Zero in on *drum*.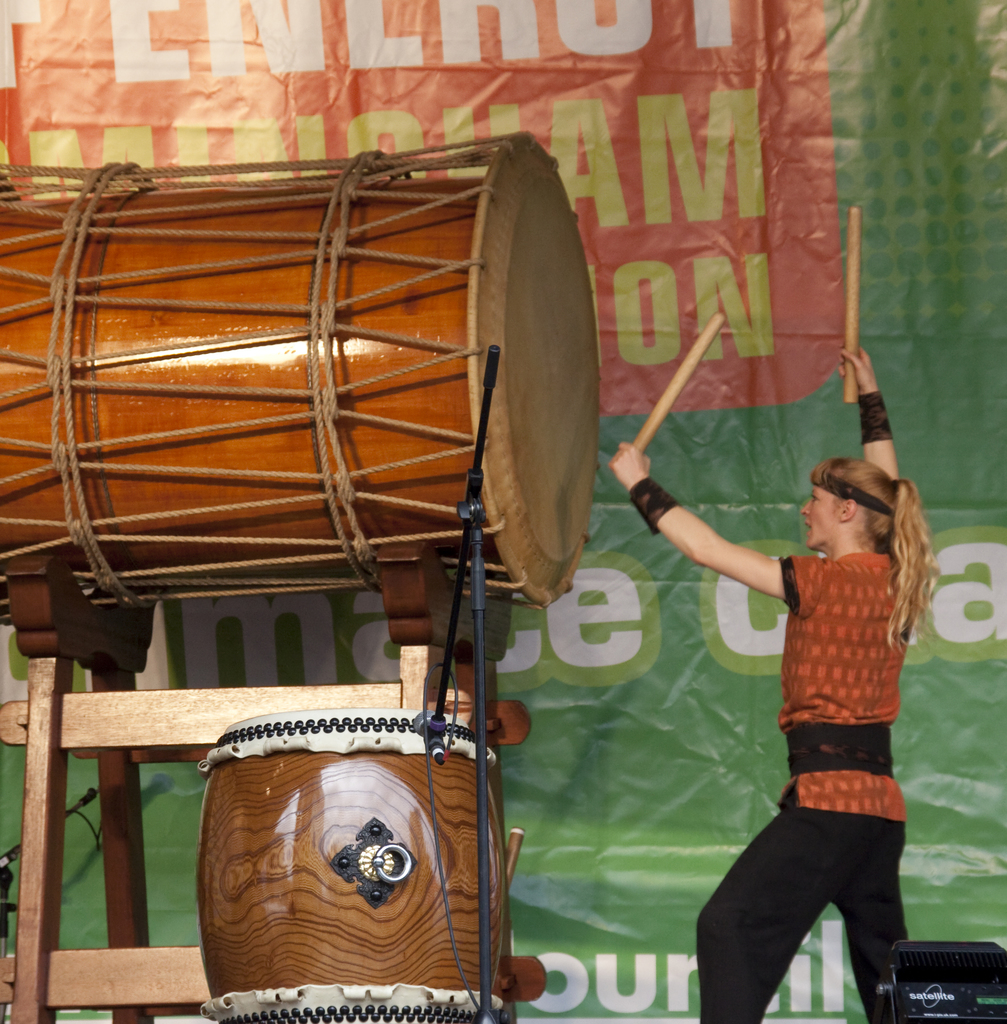
Zeroed in: 0/99/690/897.
